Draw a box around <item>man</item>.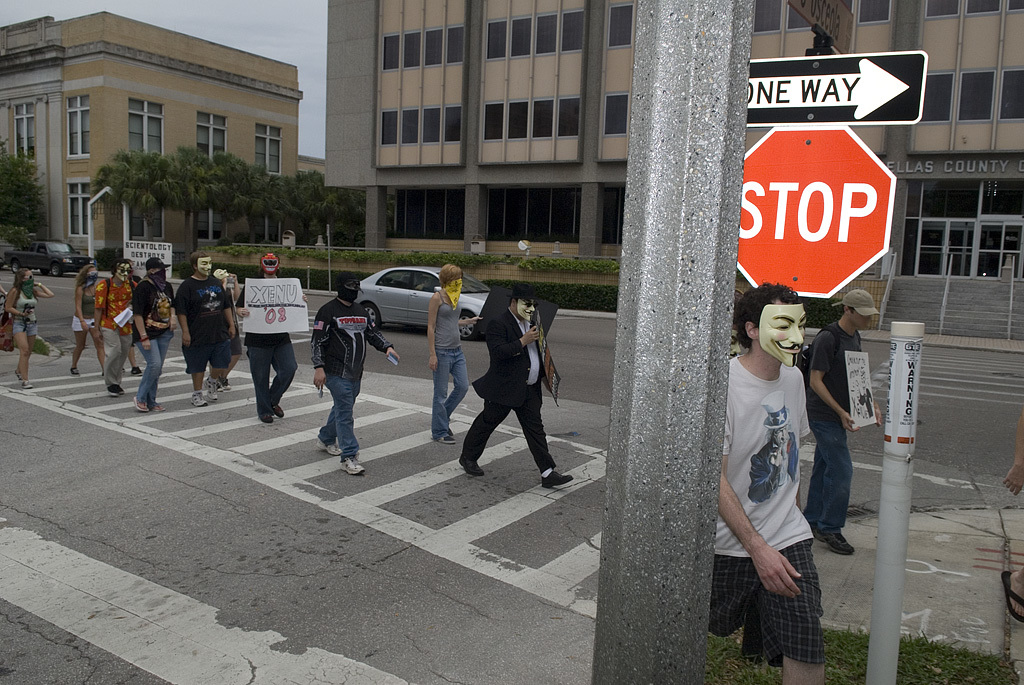
800/288/883/555.
